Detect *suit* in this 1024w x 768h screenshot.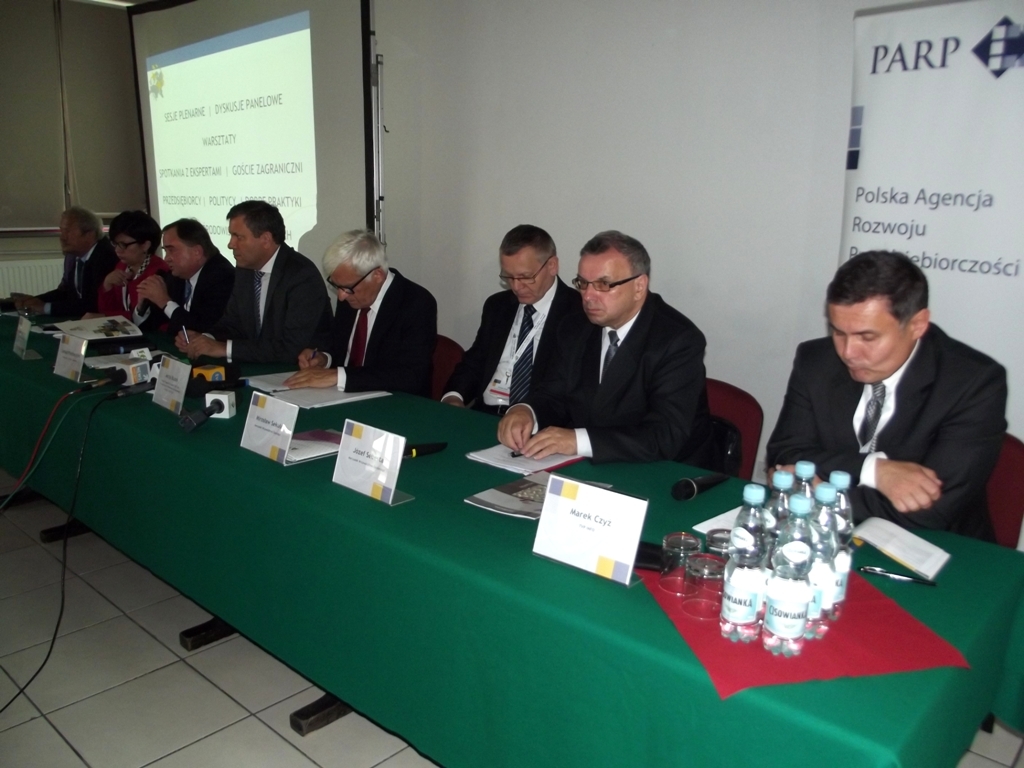
Detection: 319, 265, 439, 404.
